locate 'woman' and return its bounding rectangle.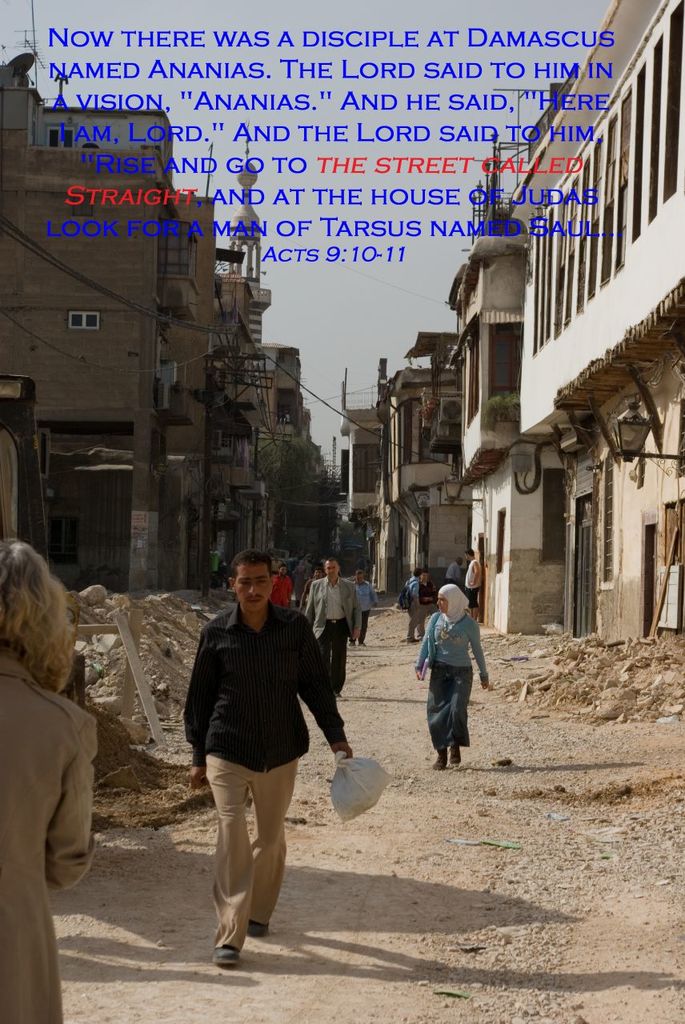
detection(0, 534, 97, 1023).
